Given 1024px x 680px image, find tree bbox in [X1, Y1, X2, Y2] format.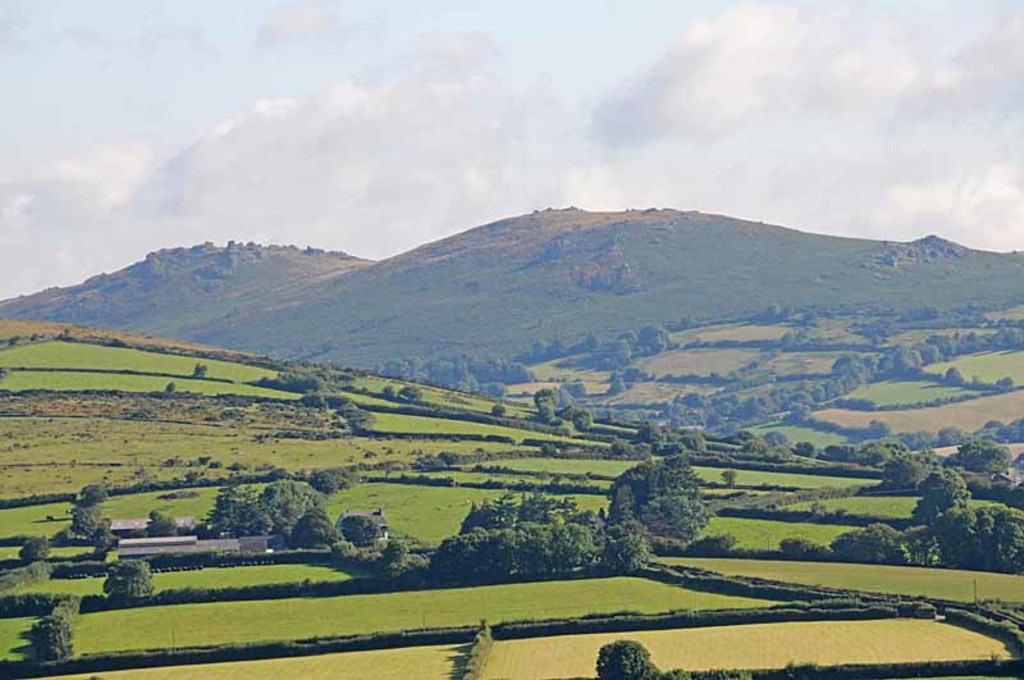
[97, 560, 154, 598].
